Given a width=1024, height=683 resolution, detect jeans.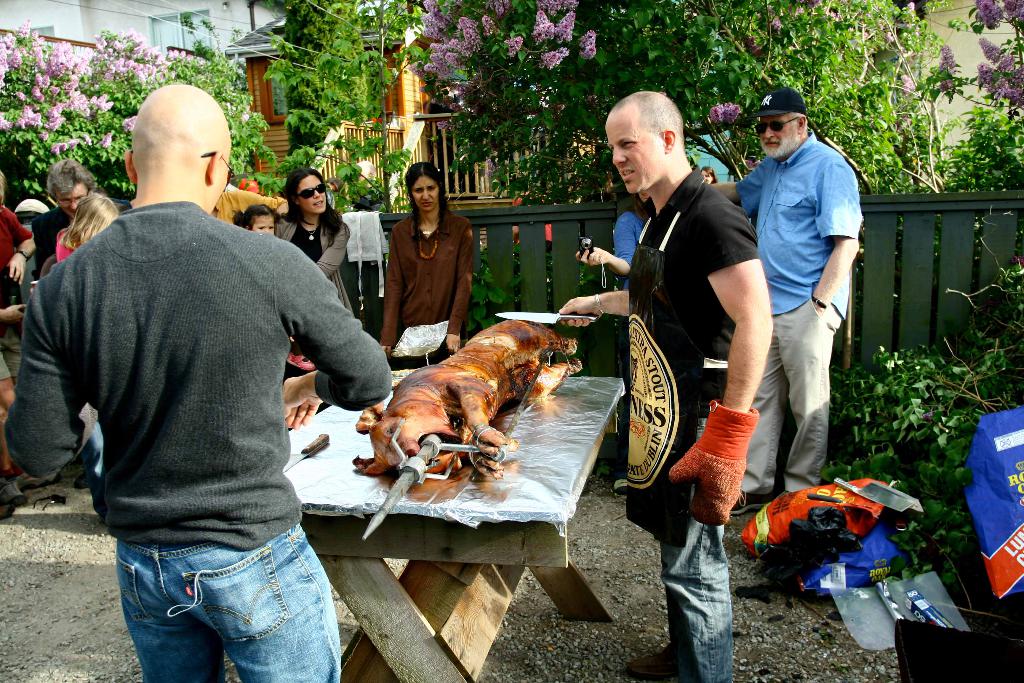
<region>104, 524, 328, 682</region>.
